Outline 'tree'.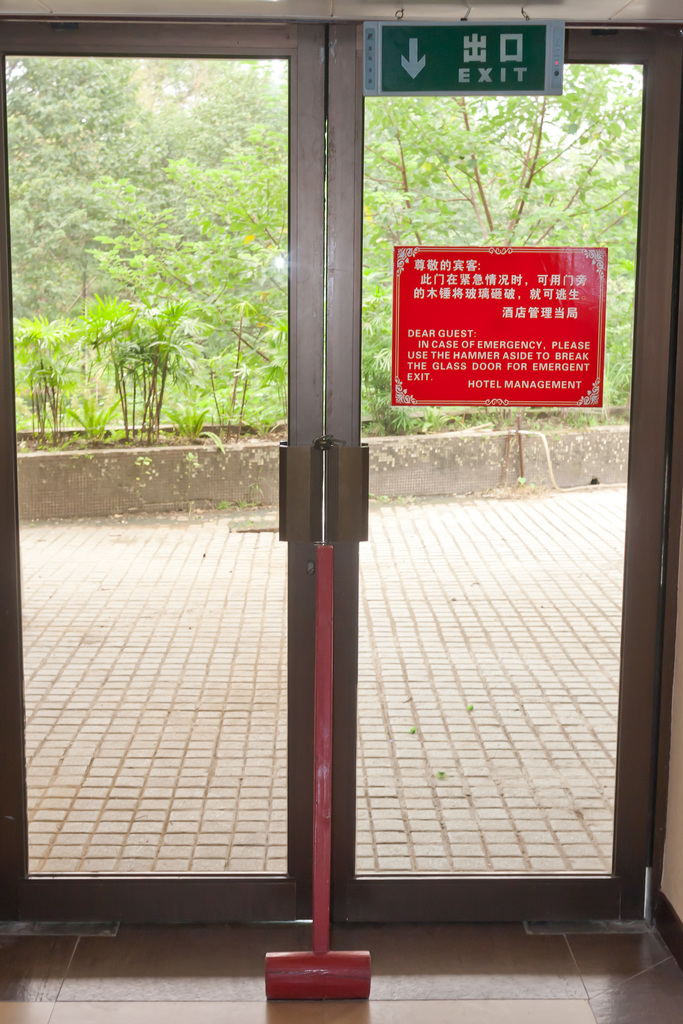
Outline: (left=358, top=56, right=639, bottom=428).
